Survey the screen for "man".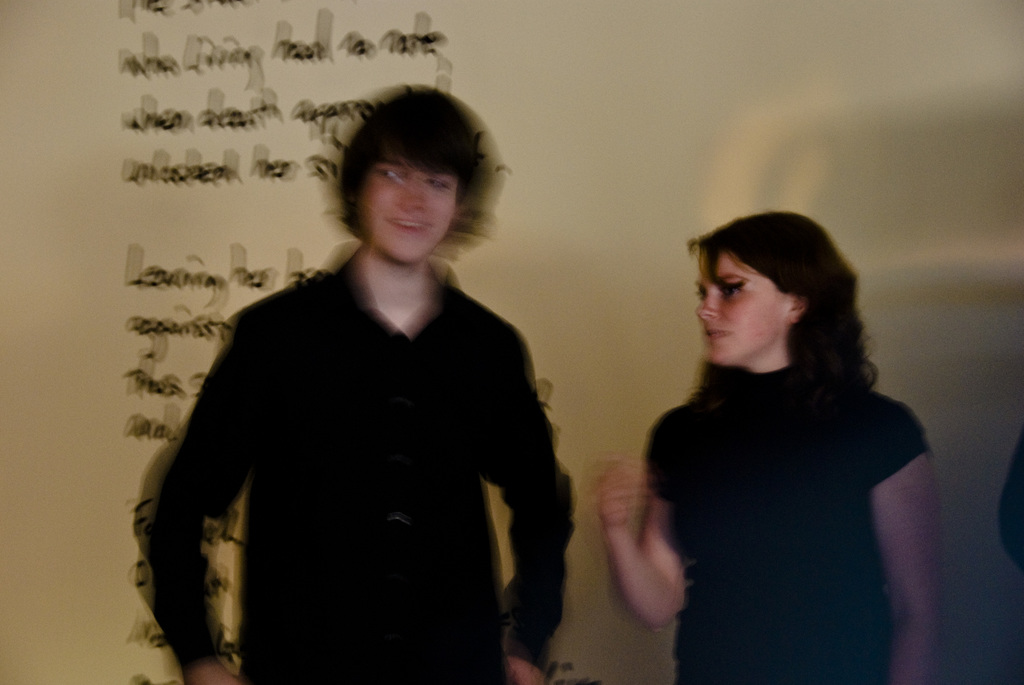
Survey found: box=[100, 95, 612, 668].
